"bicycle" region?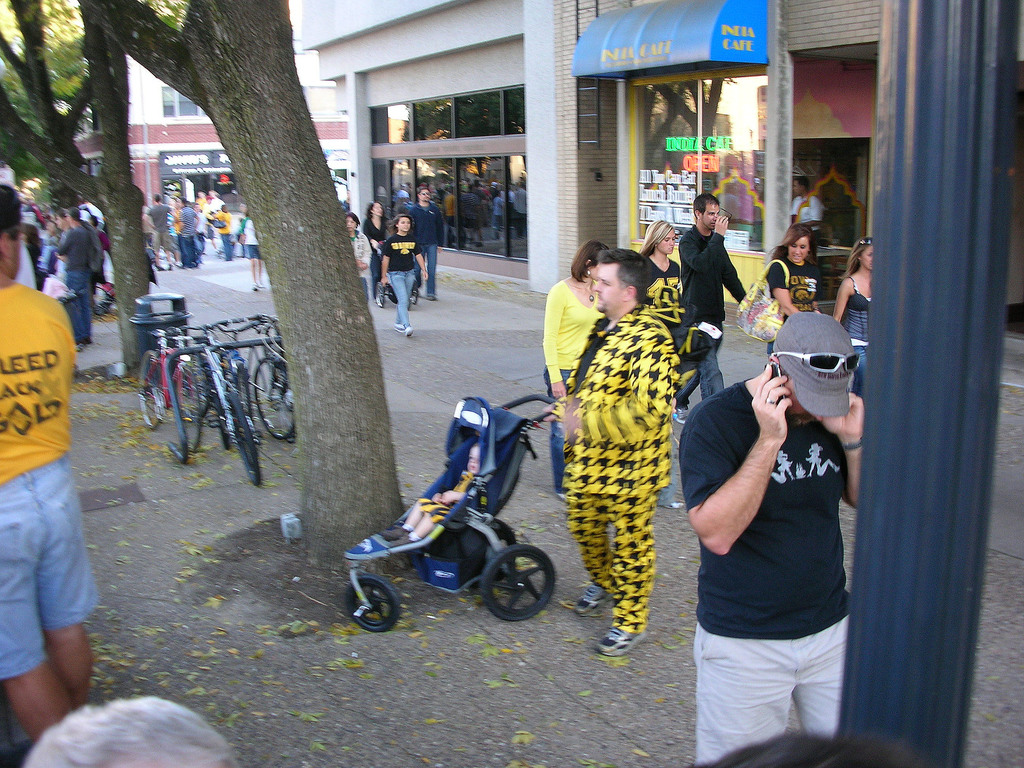
pyautogui.locateOnScreen(171, 323, 262, 491)
